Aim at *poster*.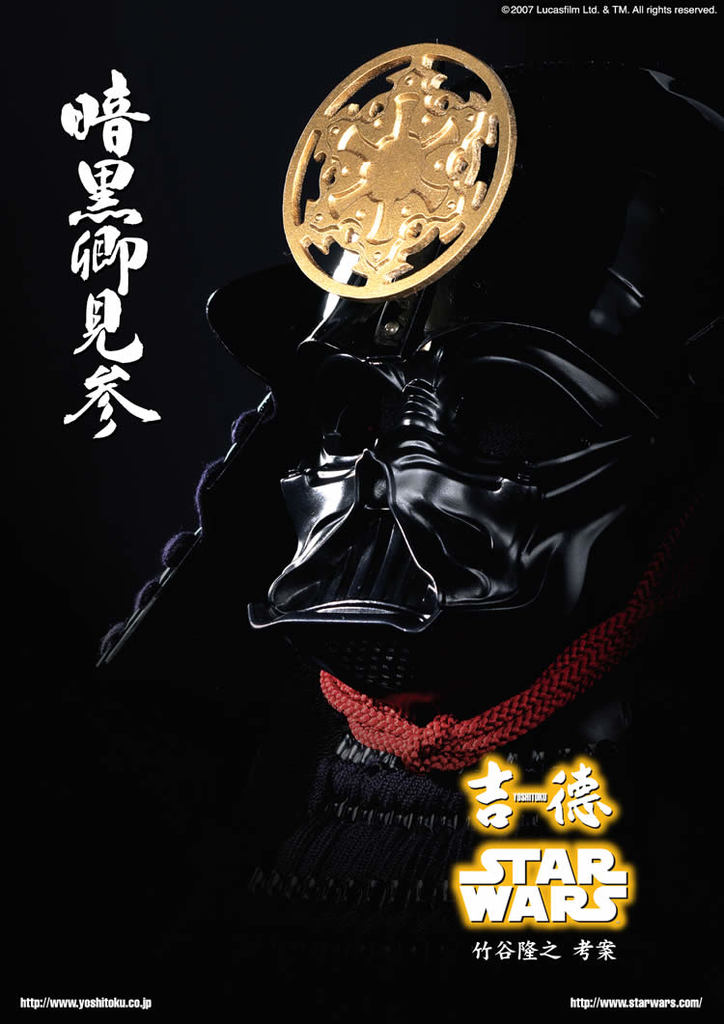
Aimed at 0, 0, 723, 1023.
